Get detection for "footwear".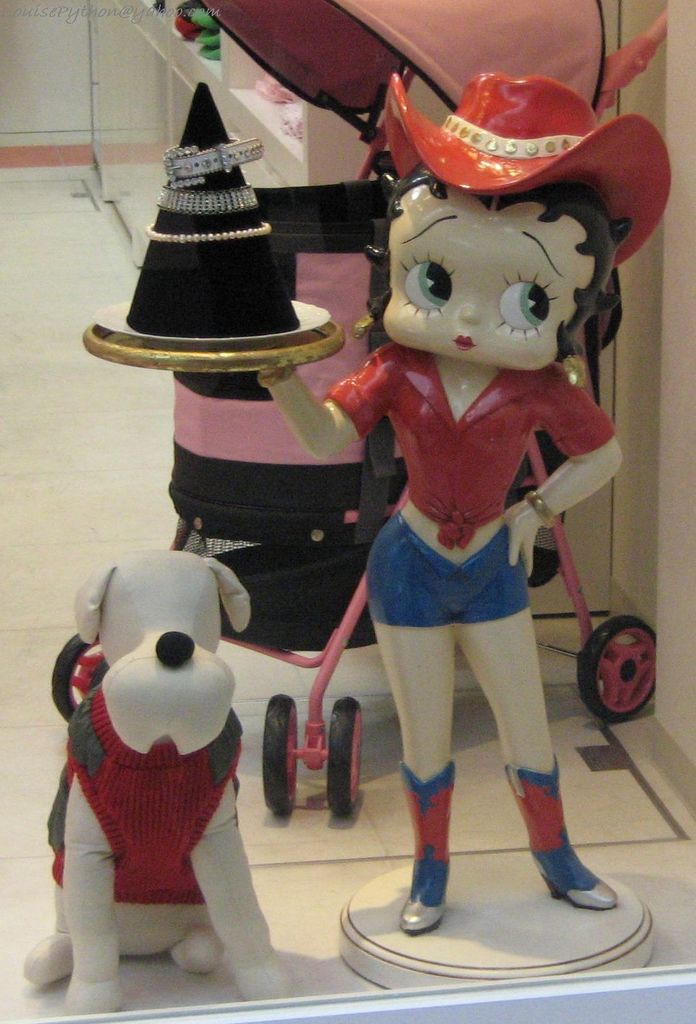
Detection: locate(509, 762, 616, 911).
